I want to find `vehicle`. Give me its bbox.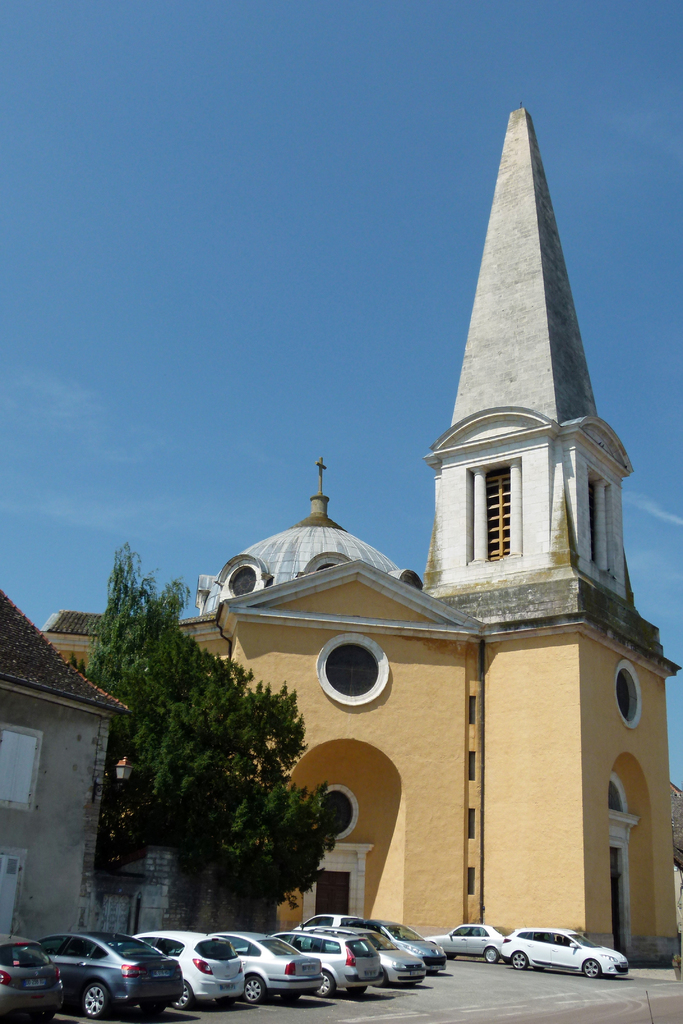
[left=312, top=929, right=424, bottom=985].
